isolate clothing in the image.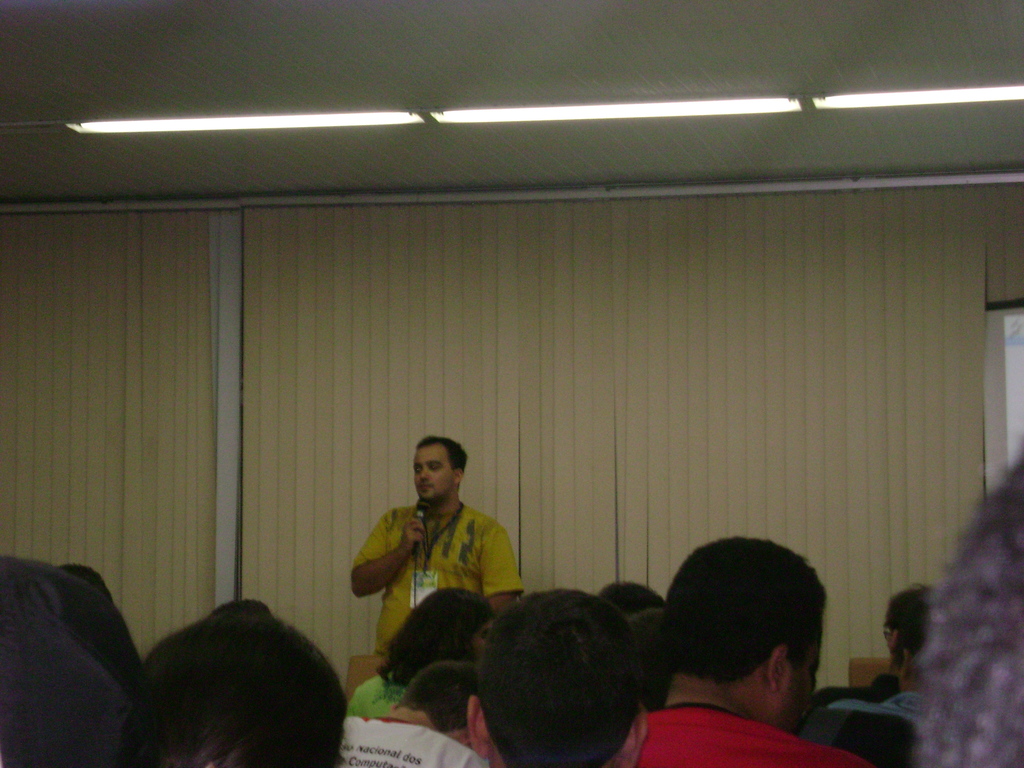
Isolated region: Rect(814, 671, 900, 708).
